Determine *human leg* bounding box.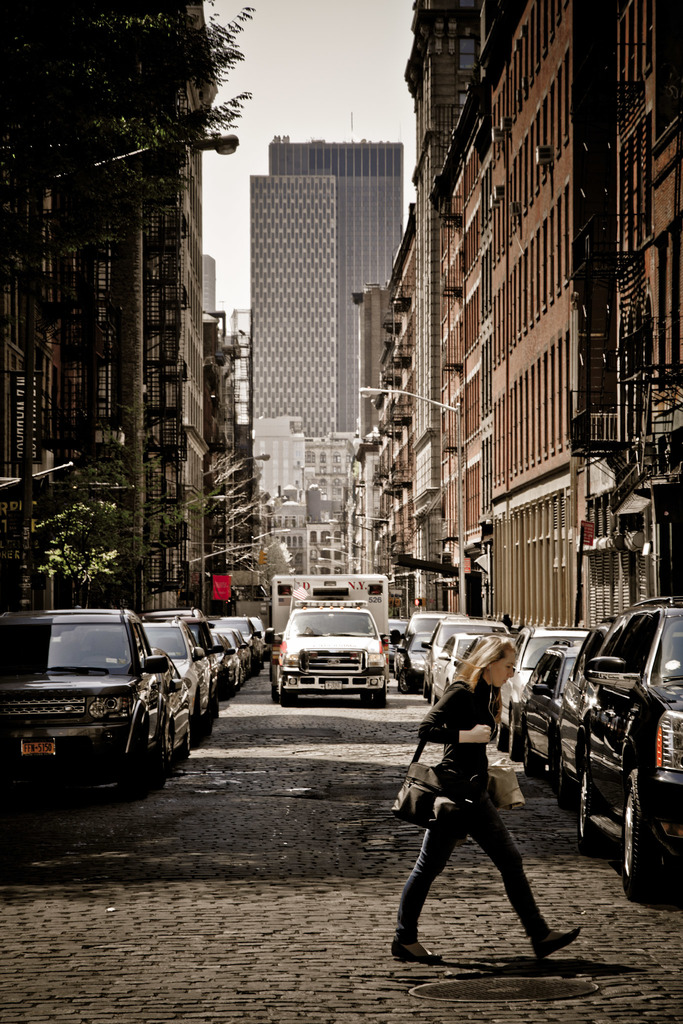
Determined: [390, 820, 479, 953].
